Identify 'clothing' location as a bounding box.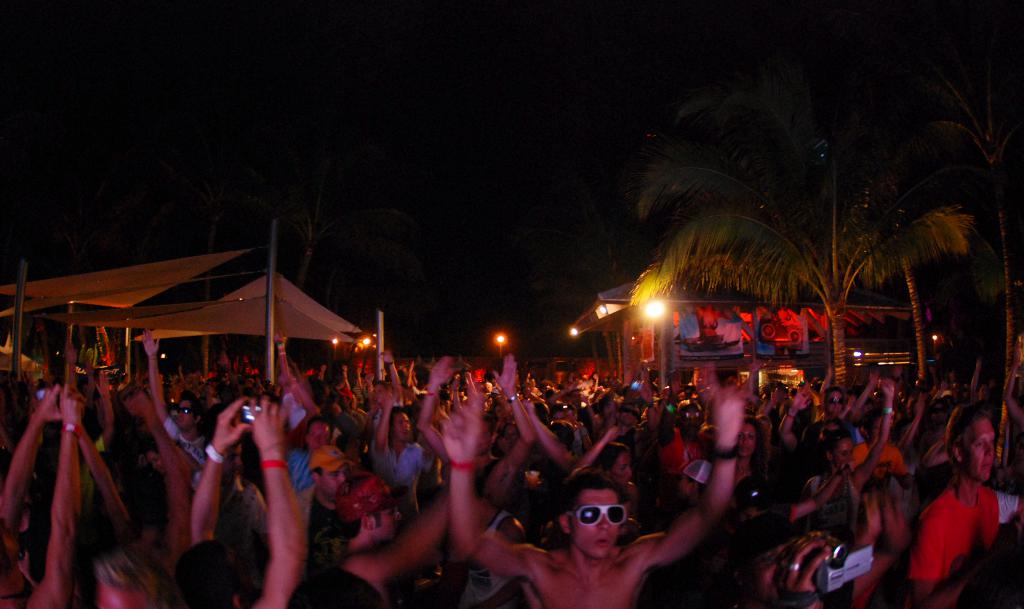
{"left": 803, "top": 473, "right": 856, "bottom": 535}.
